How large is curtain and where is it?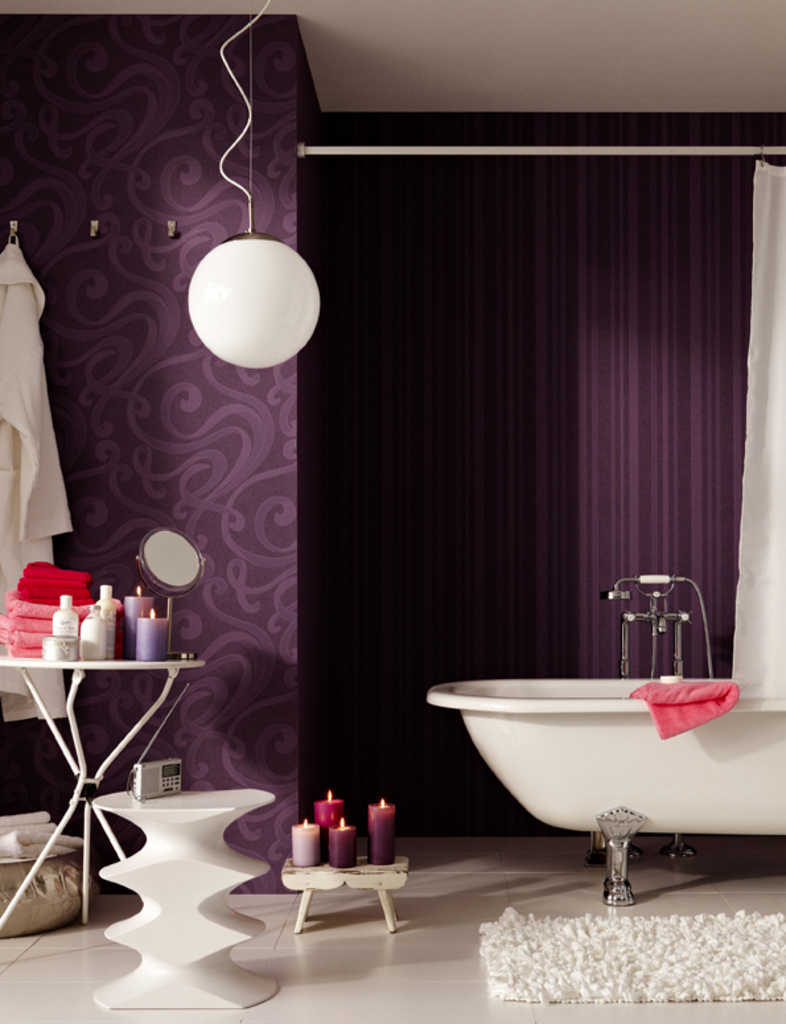
Bounding box: <bbox>288, 115, 785, 822</bbox>.
